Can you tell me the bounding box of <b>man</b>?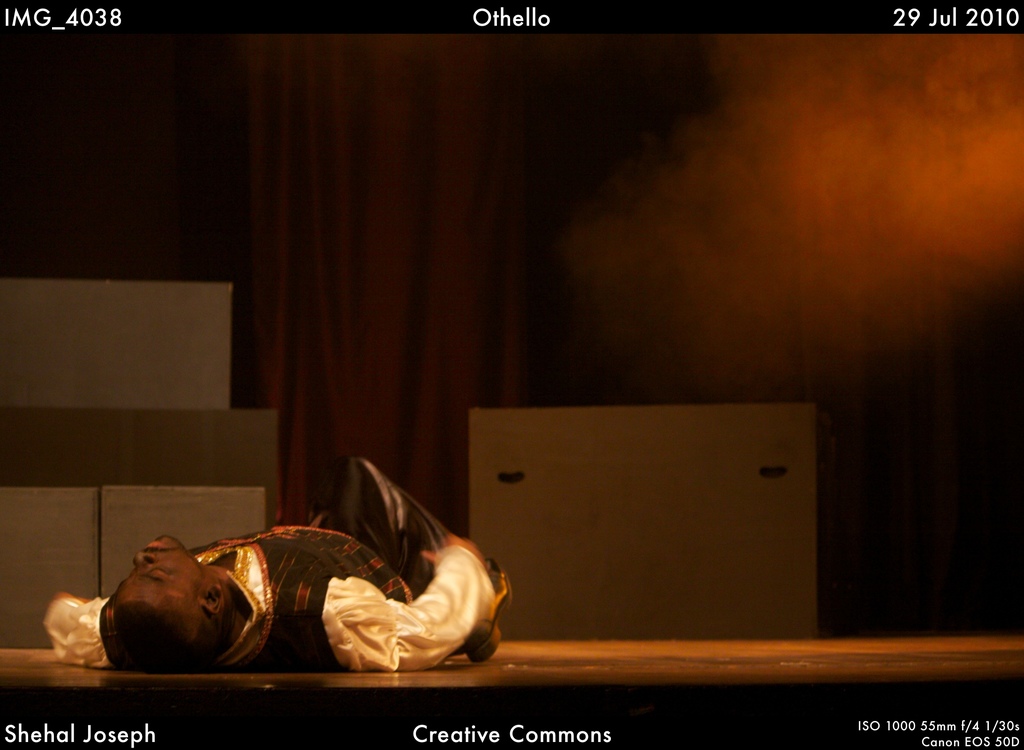
49:463:558:696.
